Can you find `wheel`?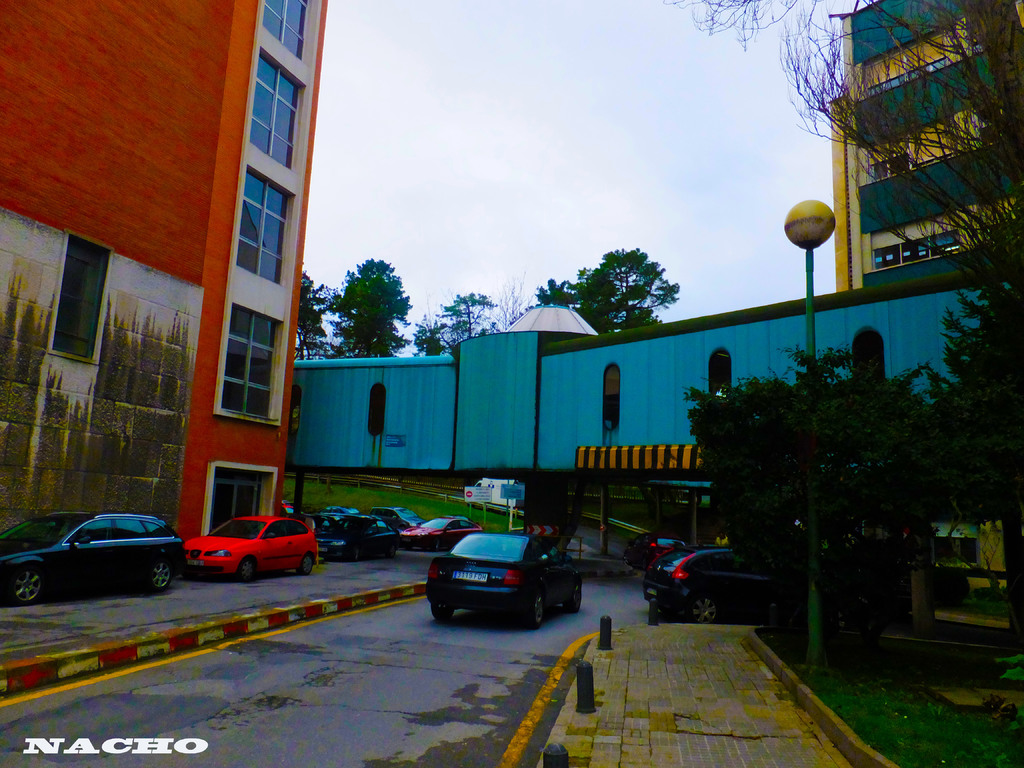
Yes, bounding box: [left=346, top=541, right=355, bottom=564].
